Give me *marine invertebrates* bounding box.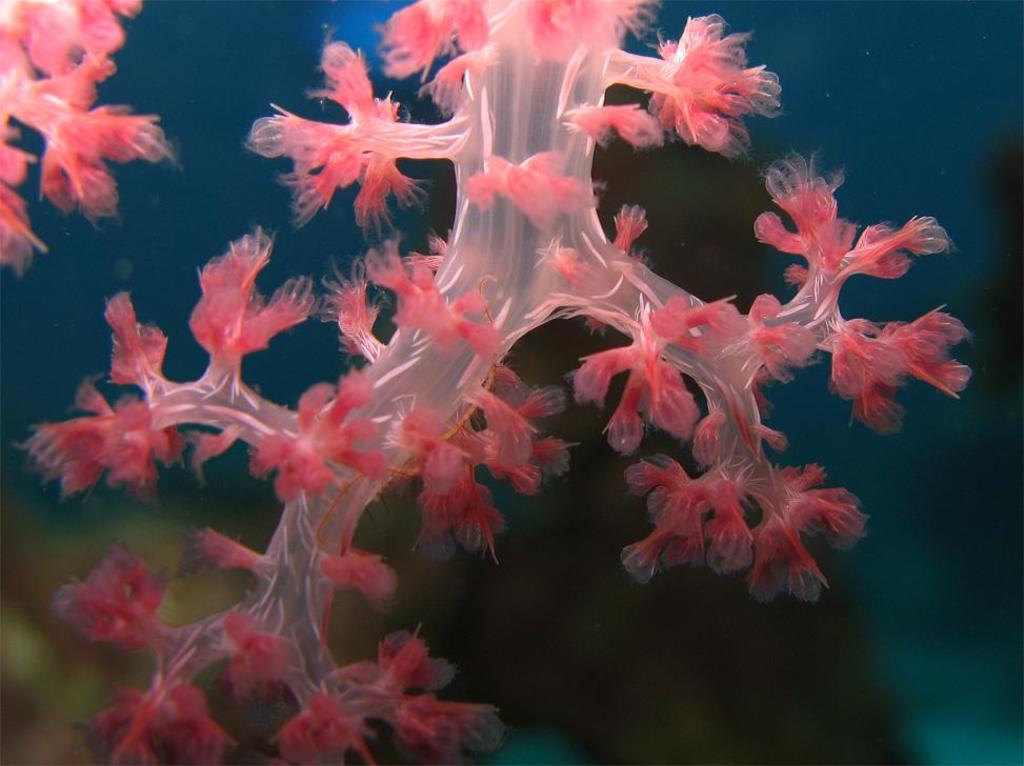
Rect(3, 0, 988, 765).
